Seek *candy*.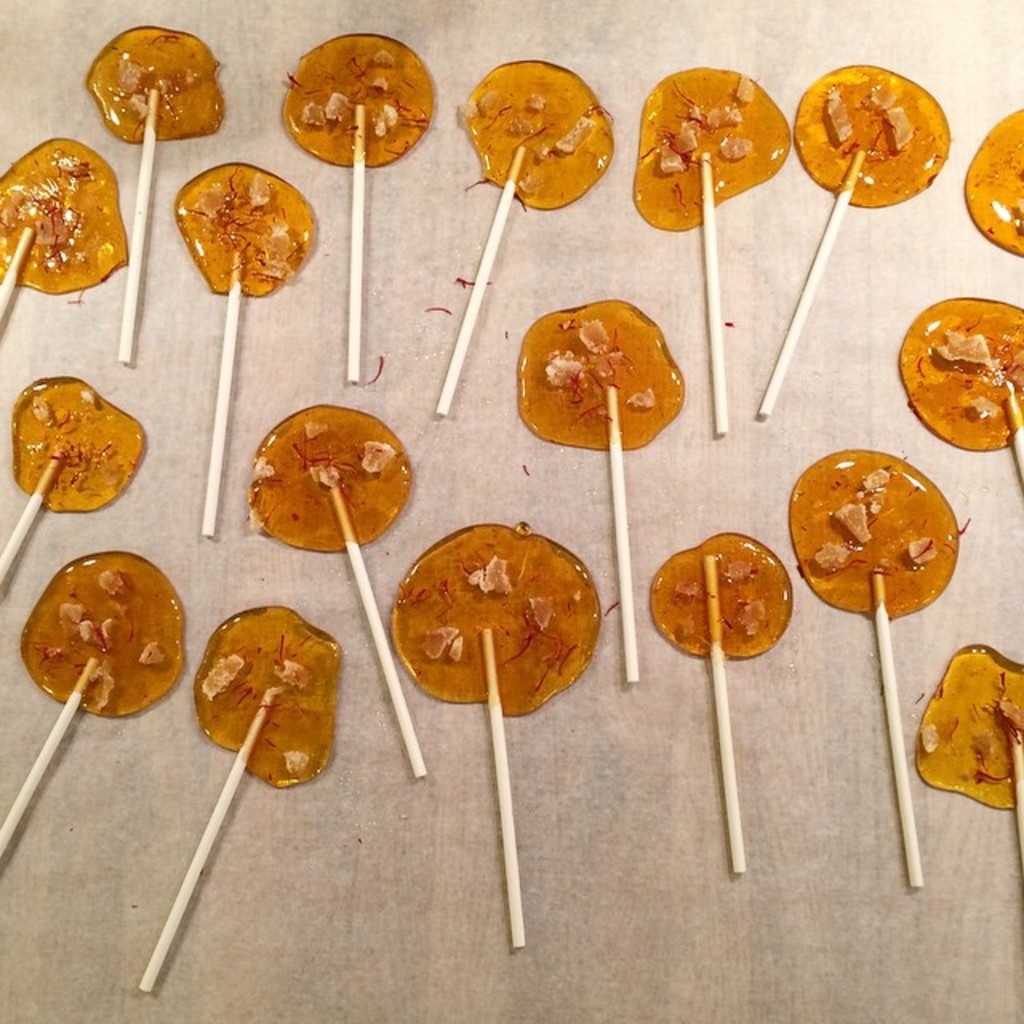
632, 64, 790, 235.
